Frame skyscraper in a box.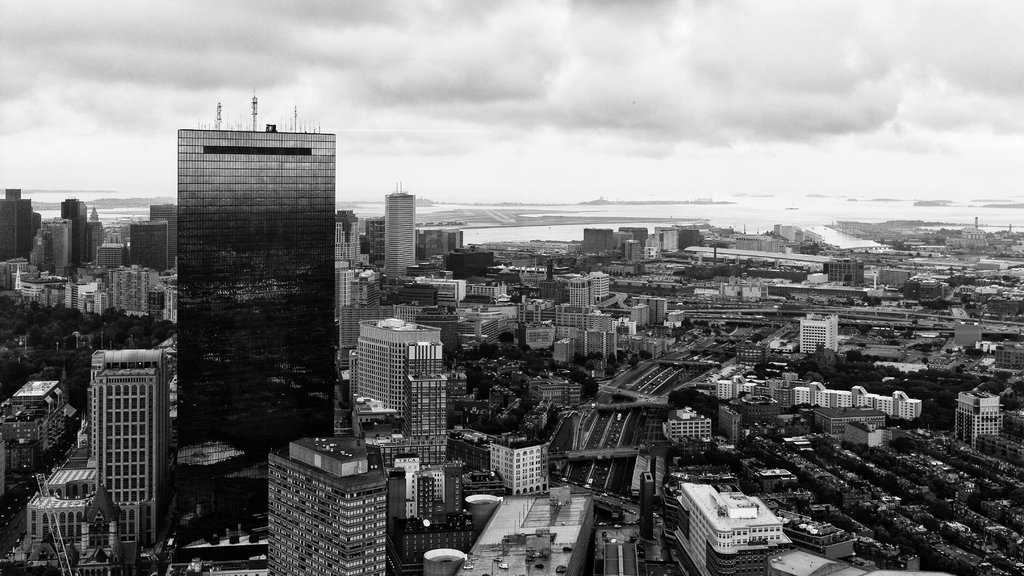
<bbox>268, 430, 385, 575</bbox>.
